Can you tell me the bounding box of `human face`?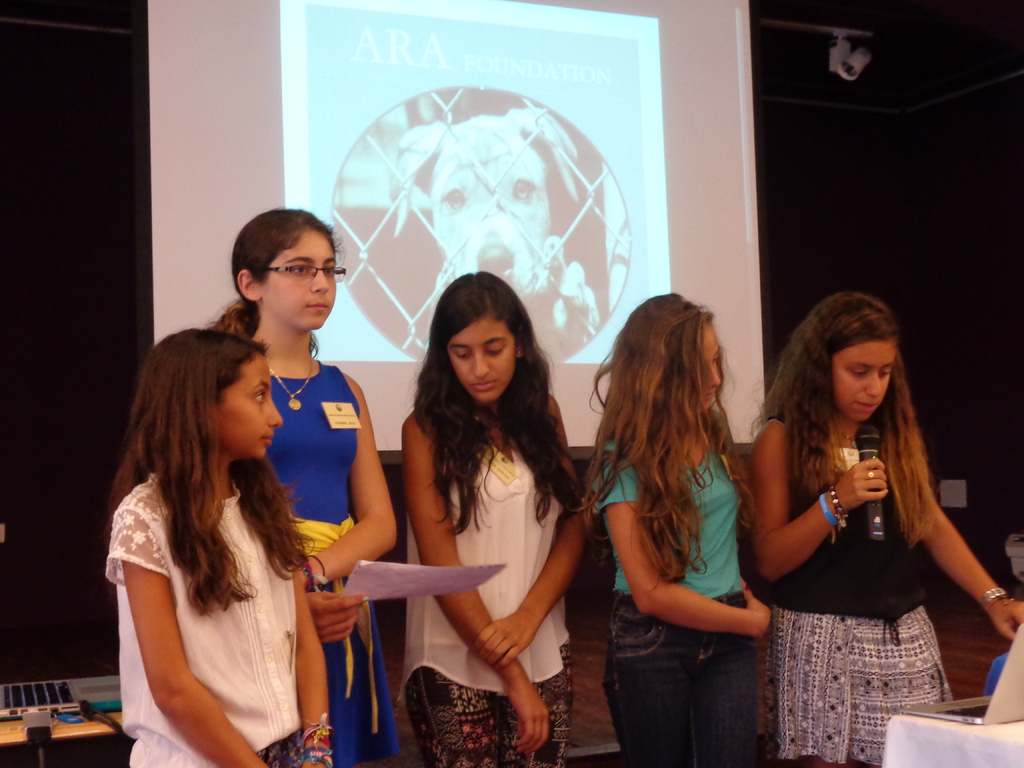
700, 320, 723, 413.
